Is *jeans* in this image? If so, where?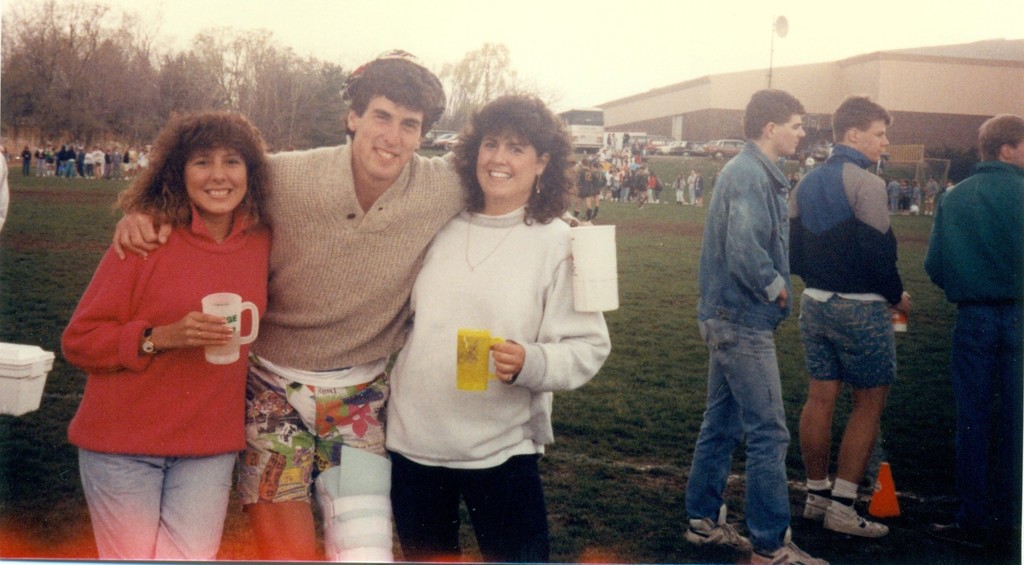
Yes, at rect(957, 300, 1023, 506).
